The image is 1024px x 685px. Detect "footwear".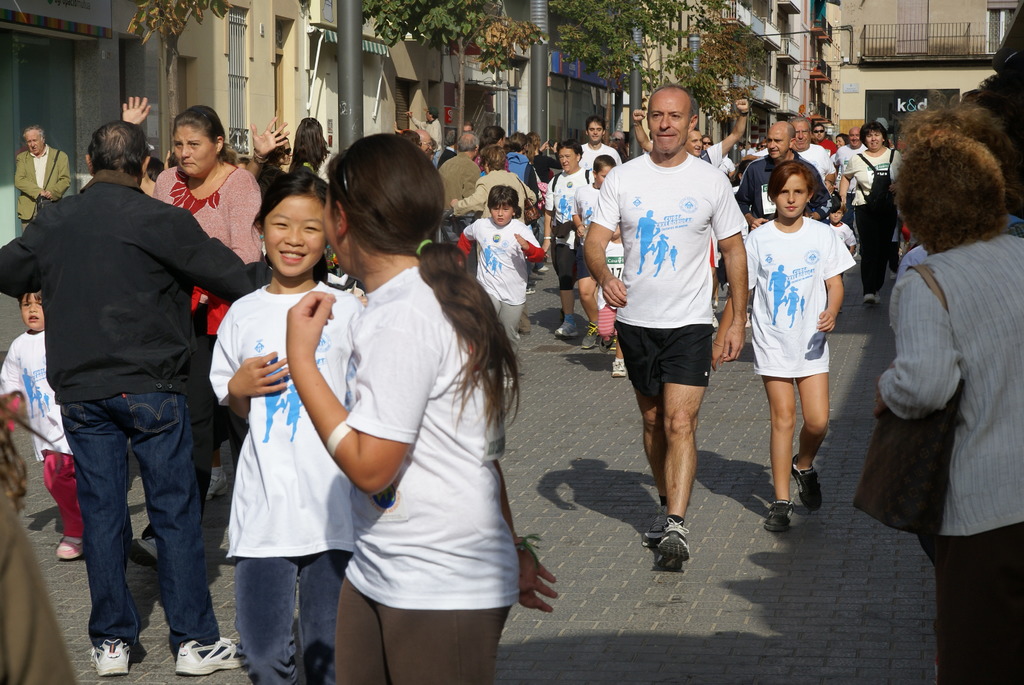
Detection: 538/265/548/270.
